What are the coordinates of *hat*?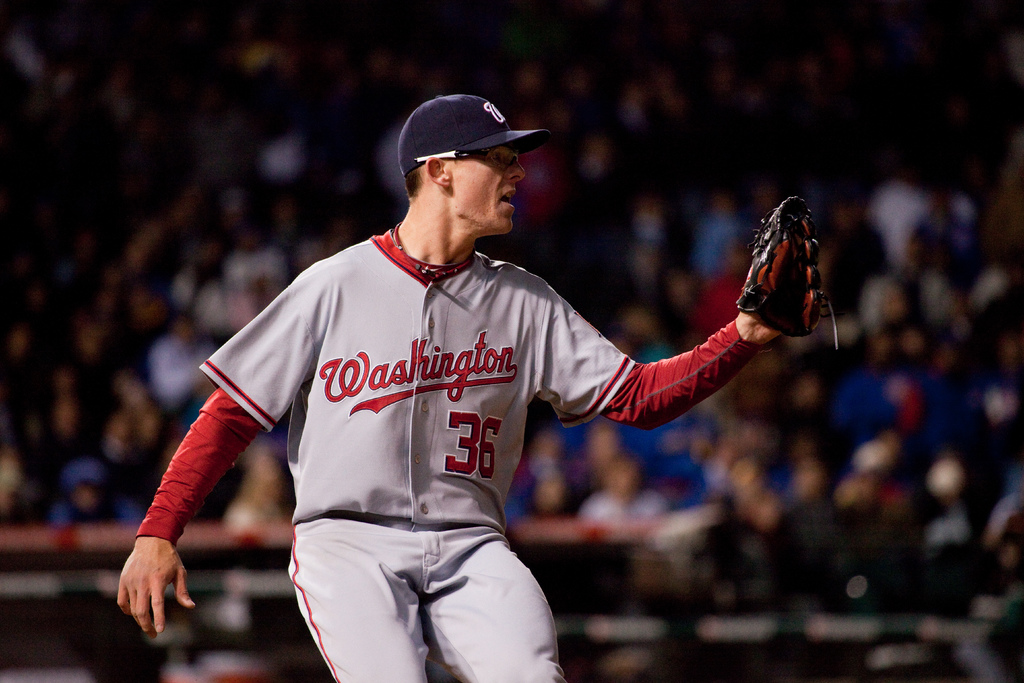
detection(394, 95, 551, 182).
